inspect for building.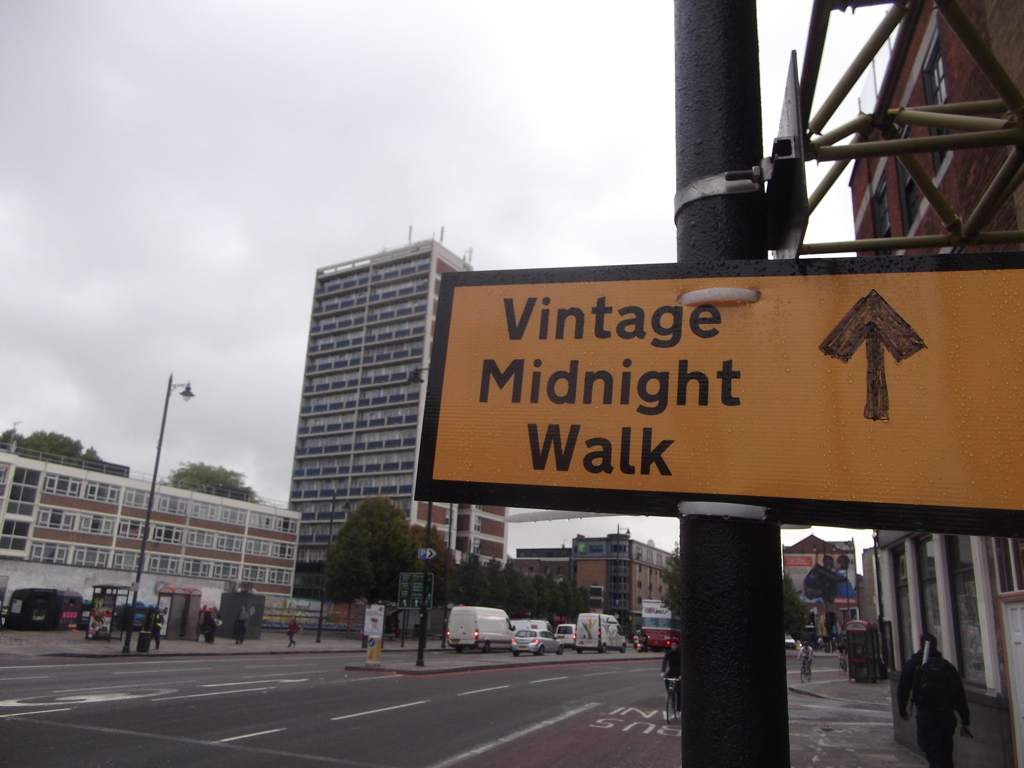
Inspection: 287, 240, 516, 610.
